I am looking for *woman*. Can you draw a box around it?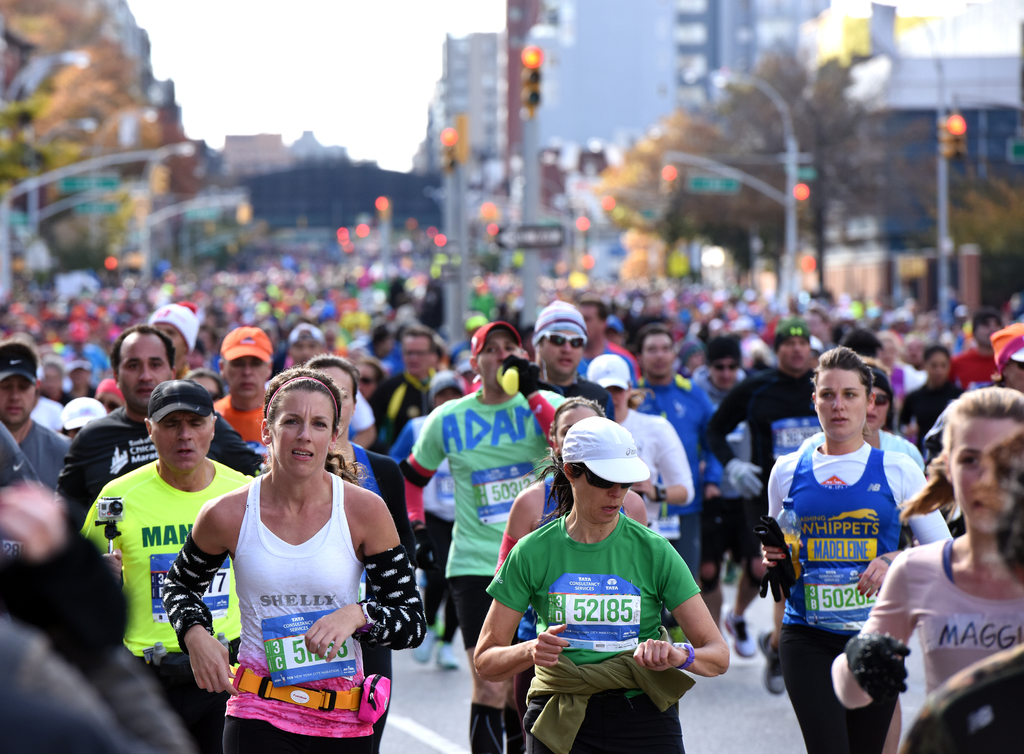
Sure, the bounding box is bbox=(829, 388, 1023, 746).
